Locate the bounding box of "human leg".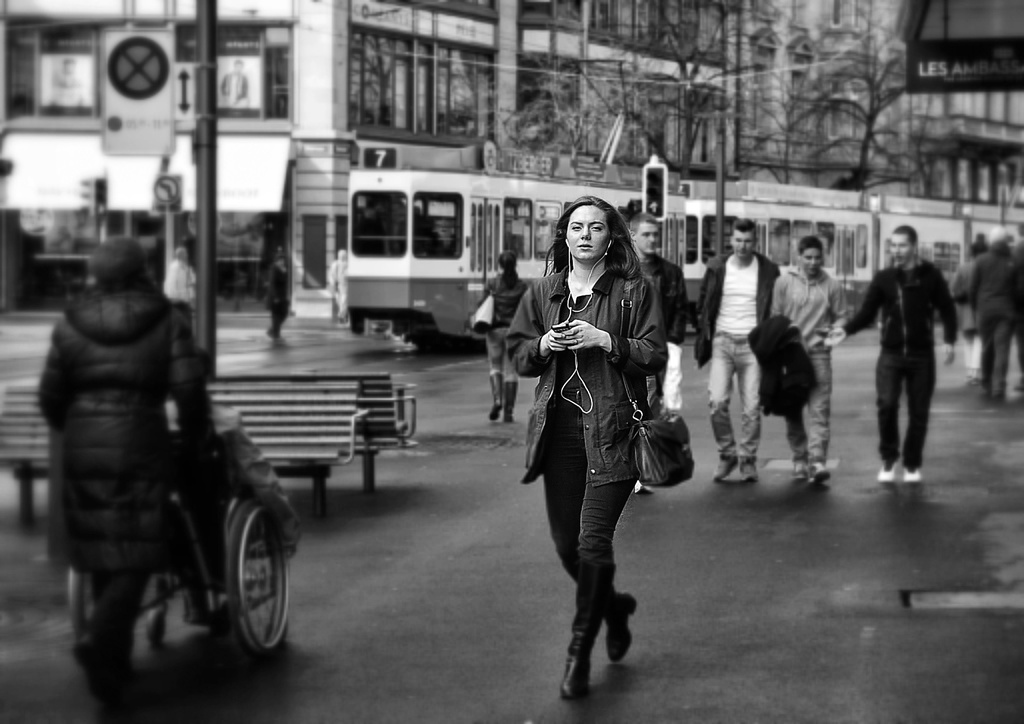
Bounding box: left=502, top=338, right=519, bottom=423.
